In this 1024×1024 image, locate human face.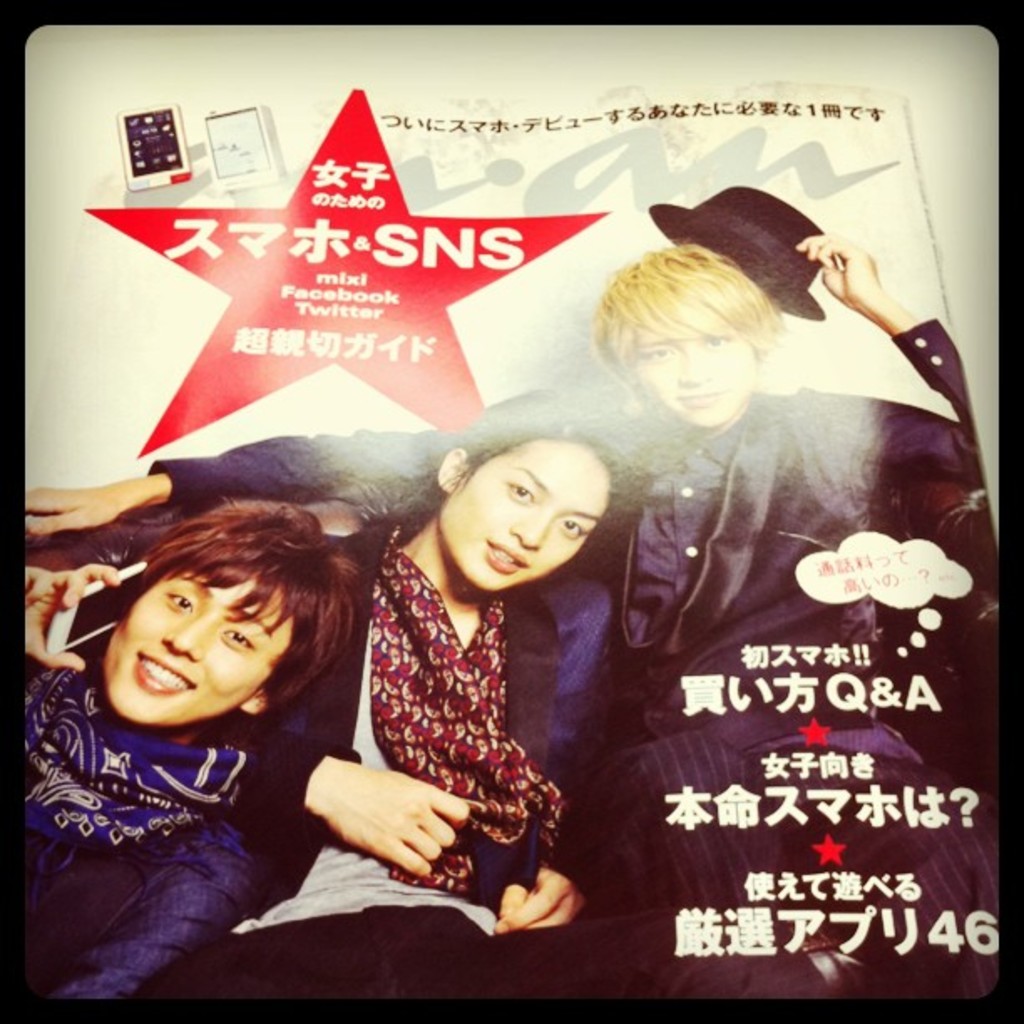
Bounding box: detection(634, 328, 753, 425).
